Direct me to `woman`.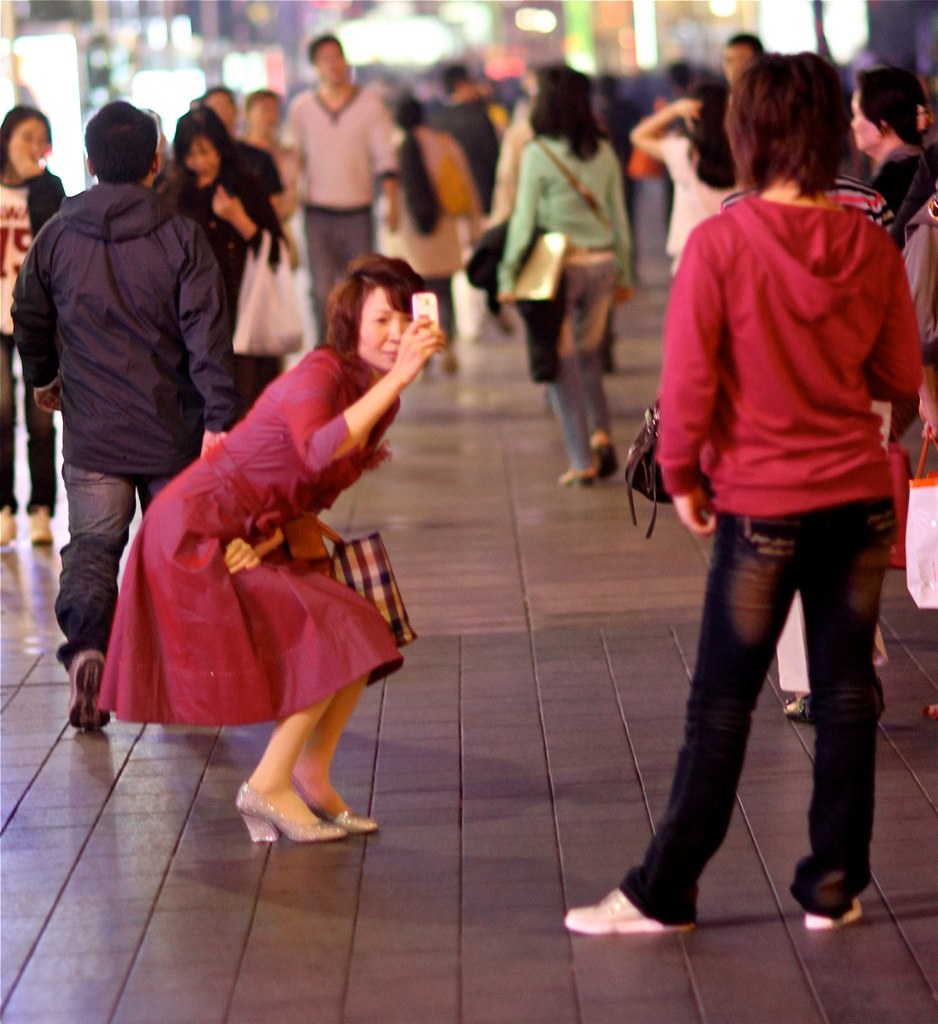
Direction: bbox(561, 47, 926, 934).
